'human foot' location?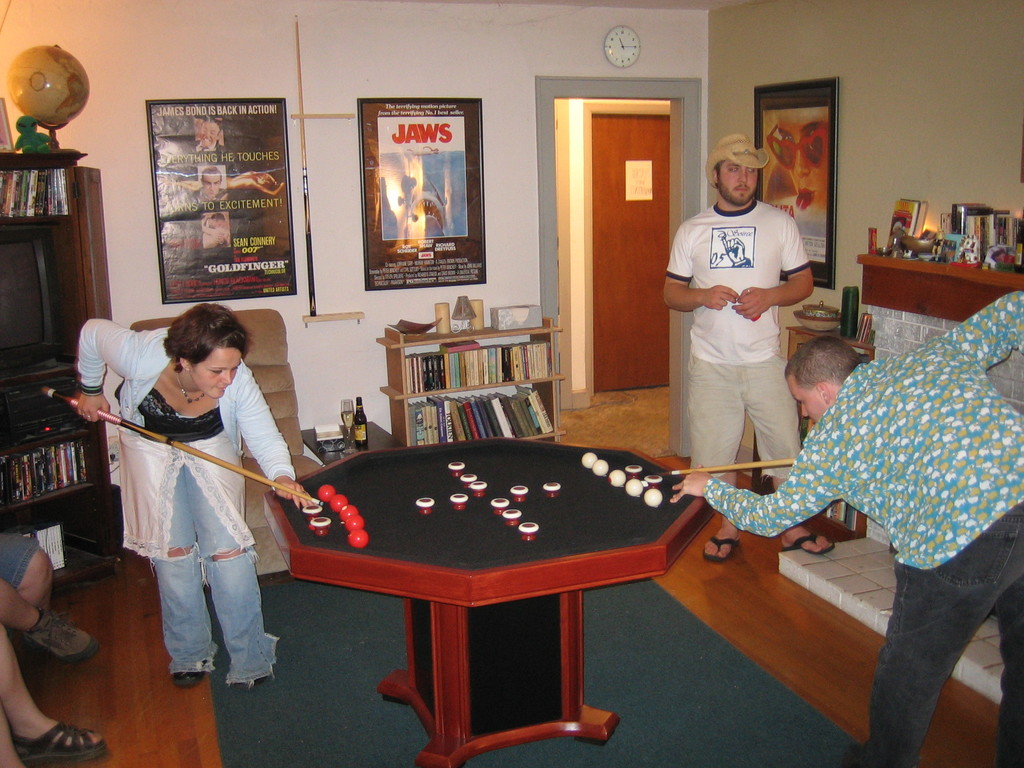
bbox(237, 652, 273, 693)
